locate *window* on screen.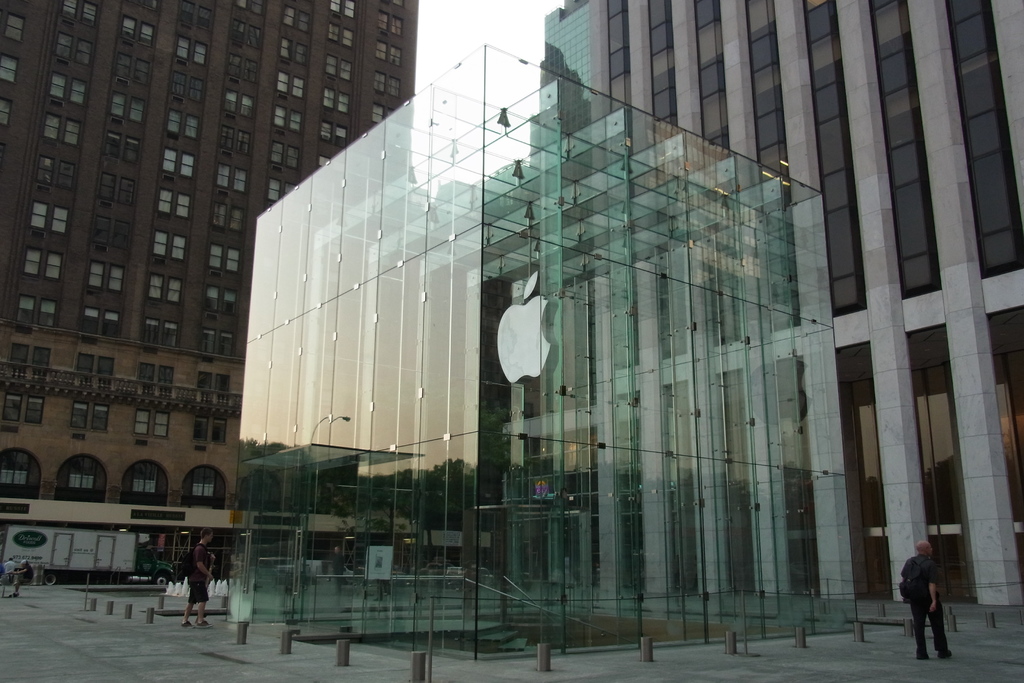
On screen at 64 120 86 150.
